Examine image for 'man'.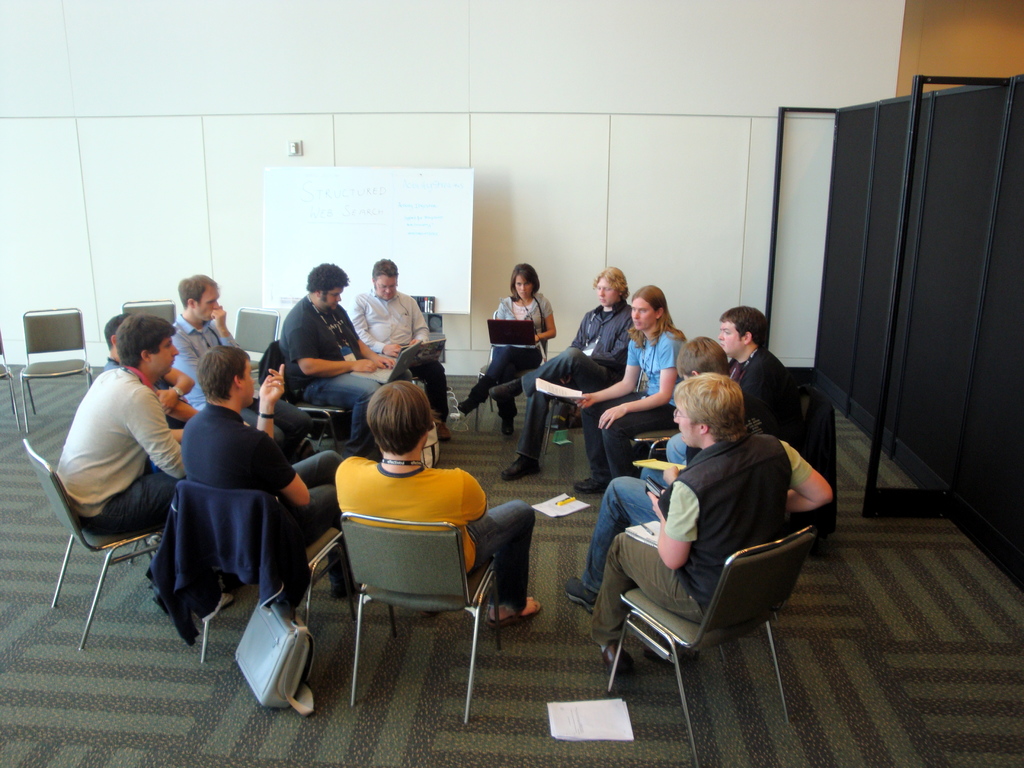
Examination result: {"x1": 272, "y1": 257, "x2": 392, "y2": 463}.
